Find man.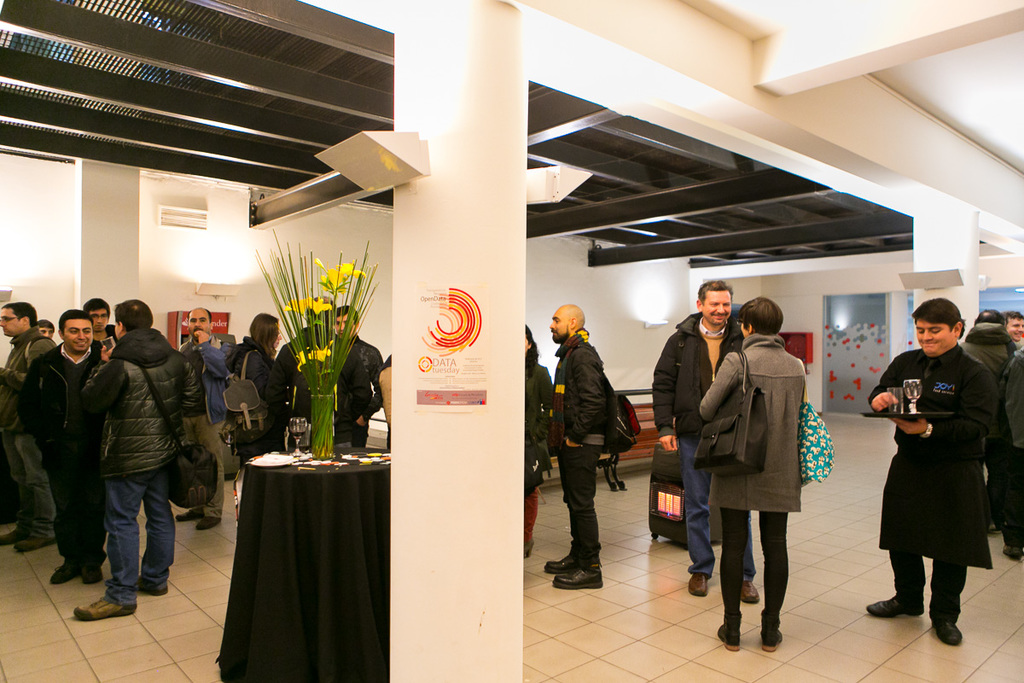
(left=173, top=307, right=231, bottom=525).
